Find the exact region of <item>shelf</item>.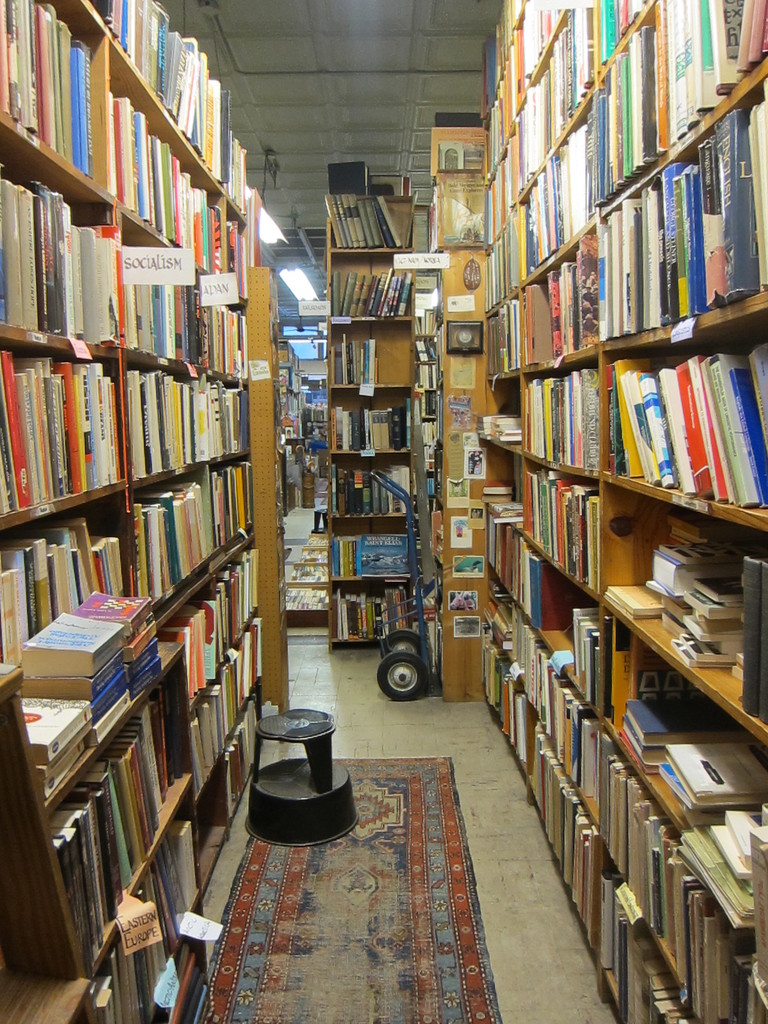
Exact region: select_region(273, 335, 308, 515).
